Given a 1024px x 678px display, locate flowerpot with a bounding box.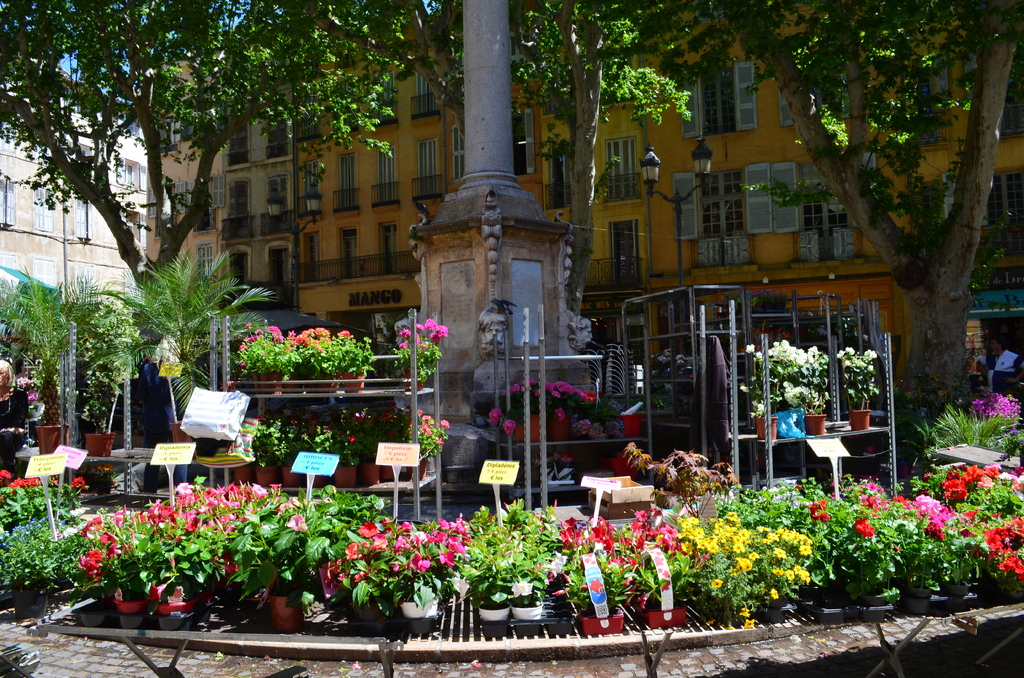
Located: <bbox>647, 599, 689, 629</bbox>.
